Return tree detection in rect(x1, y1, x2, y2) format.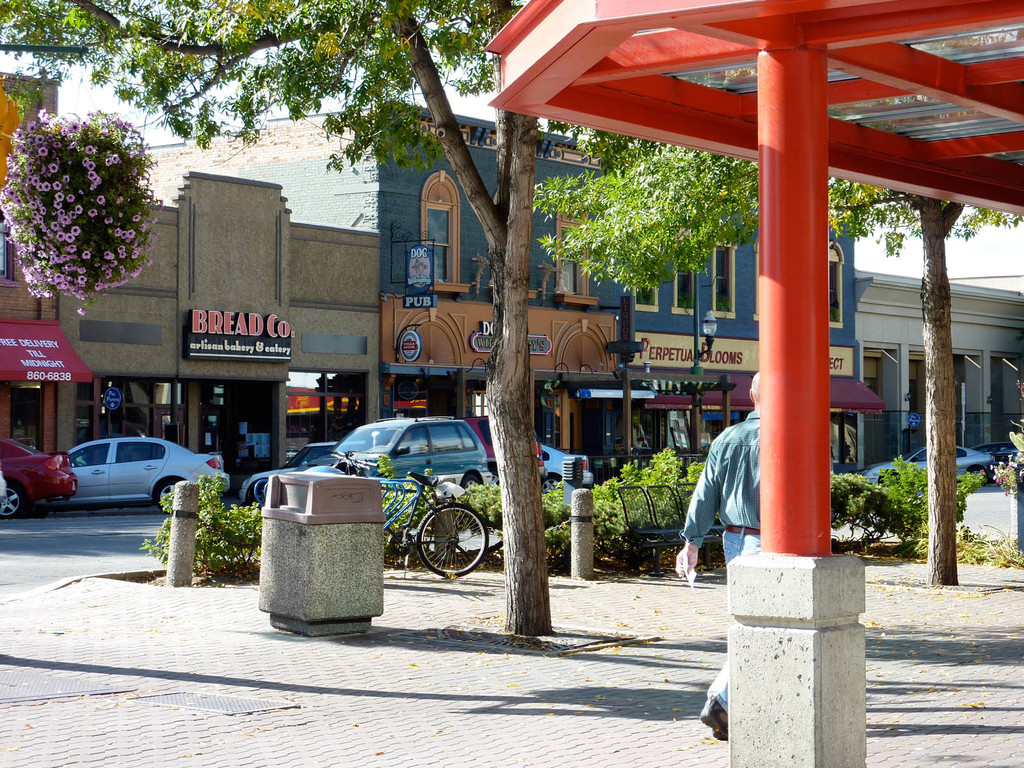
rect(508, 150, 876, 306).
